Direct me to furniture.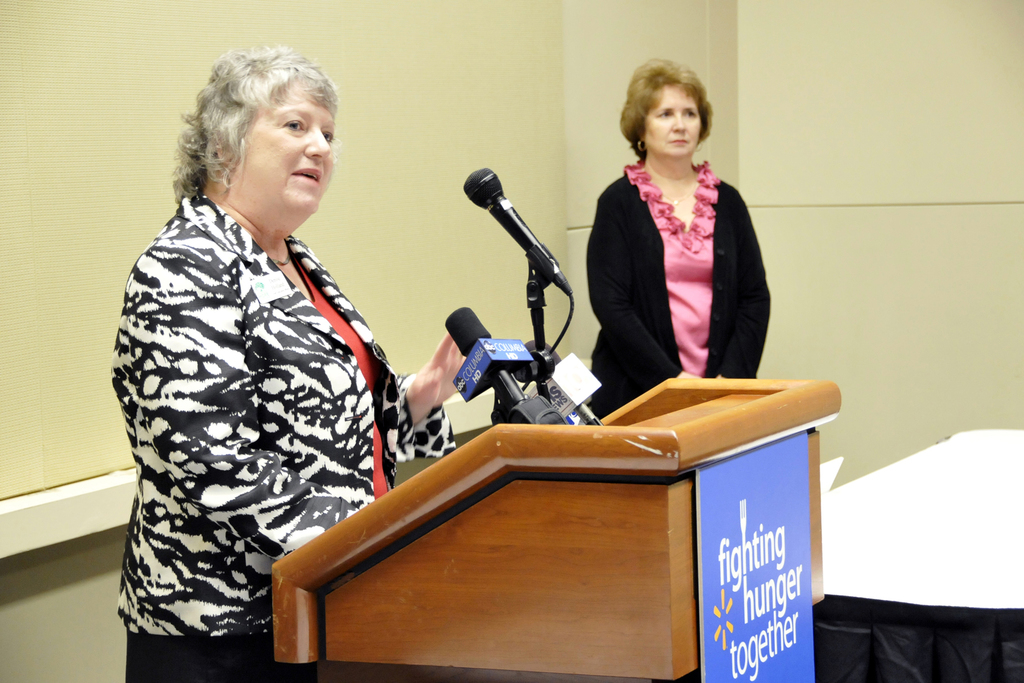
Direction: pyautogui.locateOnScreen(270, 374, 846, 679).
